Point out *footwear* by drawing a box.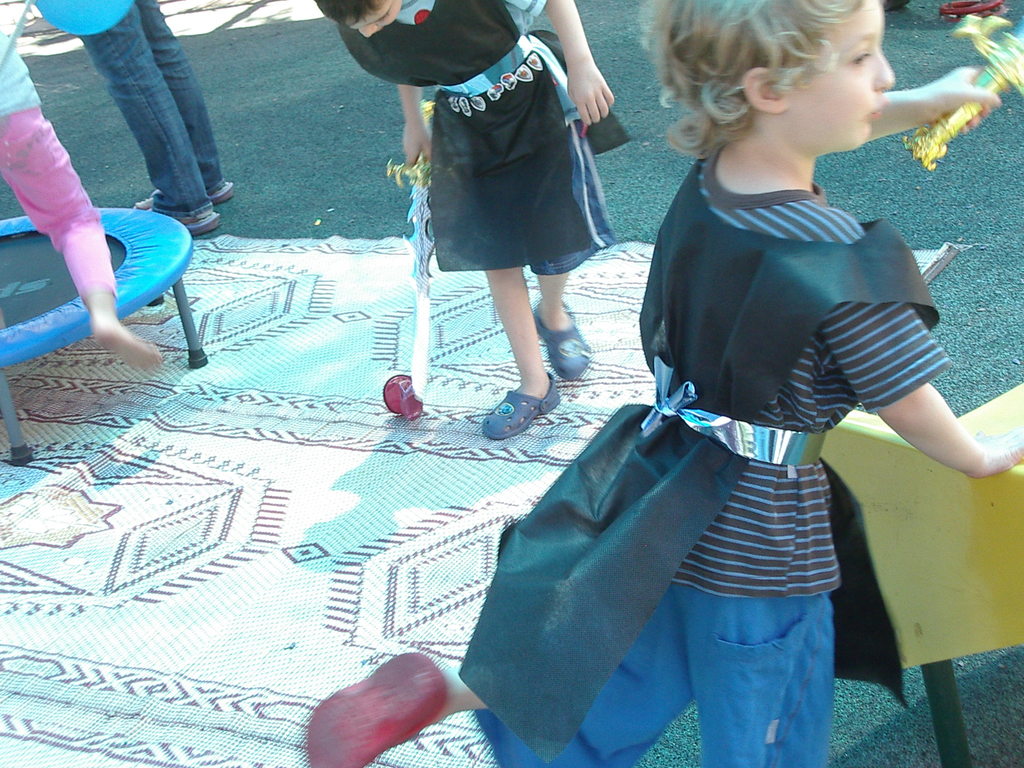
480:372:562:442.
